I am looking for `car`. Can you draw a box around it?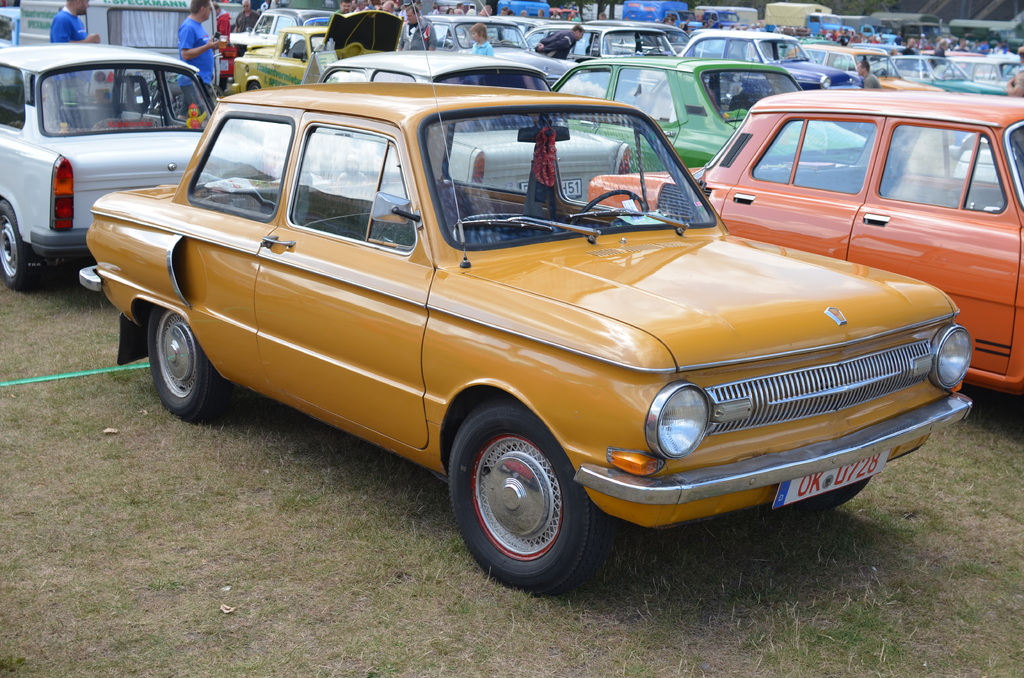
Sure, the bounding box is rect(548, 62, 863, 168).
